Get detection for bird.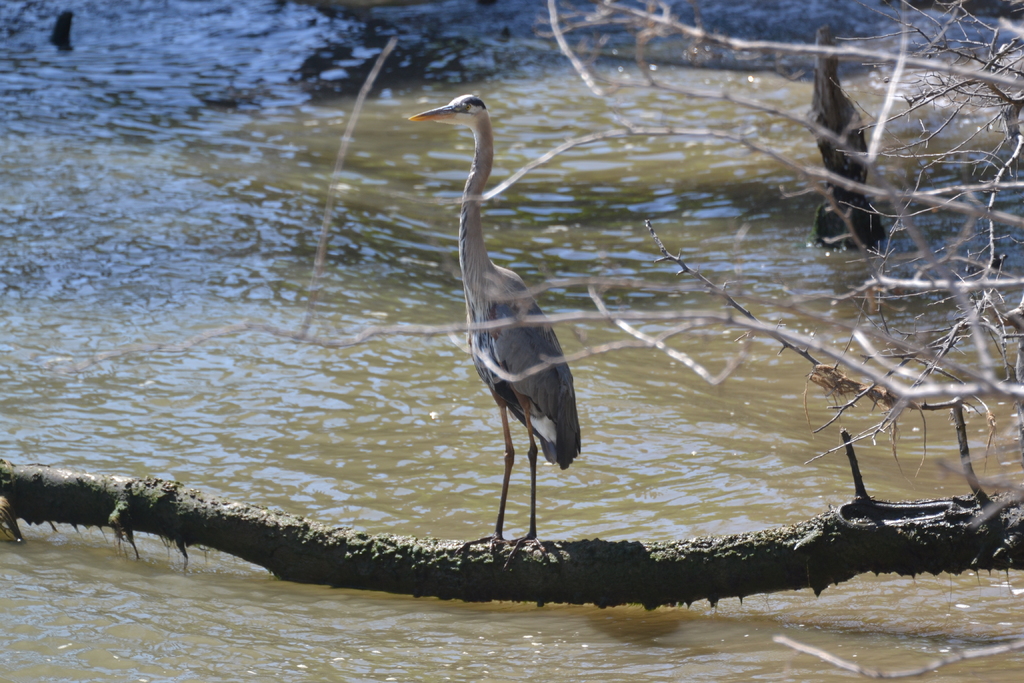
Detection: <box>426,112,593,570</box>.
